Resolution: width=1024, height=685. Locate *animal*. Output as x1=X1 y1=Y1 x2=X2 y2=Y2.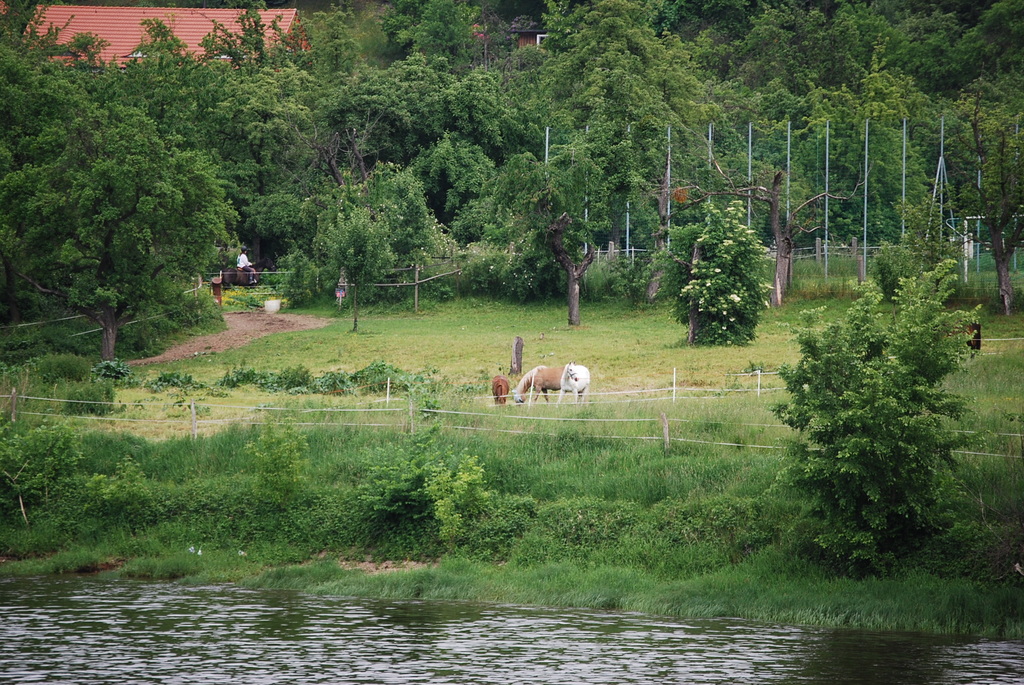
x1=509 y1=366 x2=570 y2=407.
